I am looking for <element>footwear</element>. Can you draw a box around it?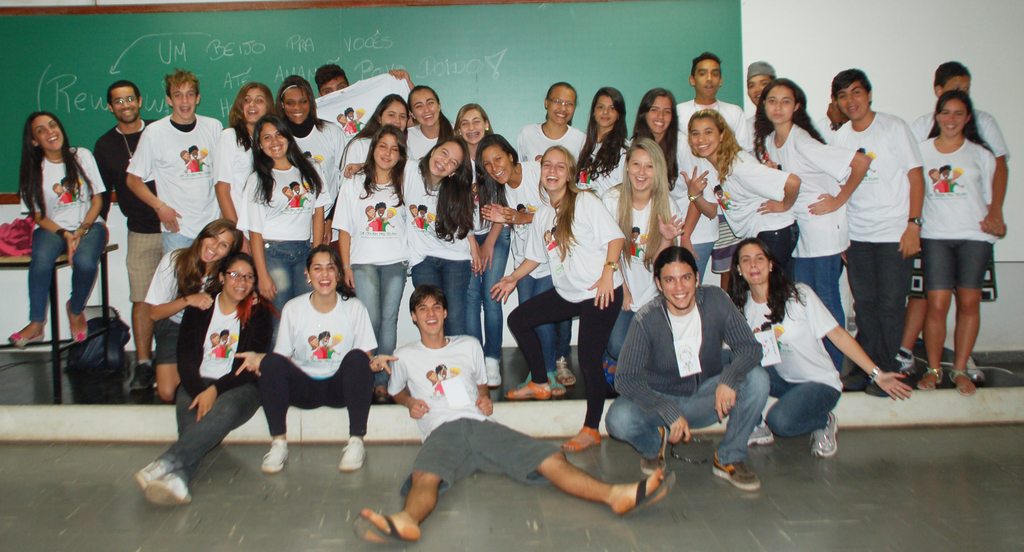
Sure, the bounding box is x1=639, y1=426, x2=671, y2=480.
